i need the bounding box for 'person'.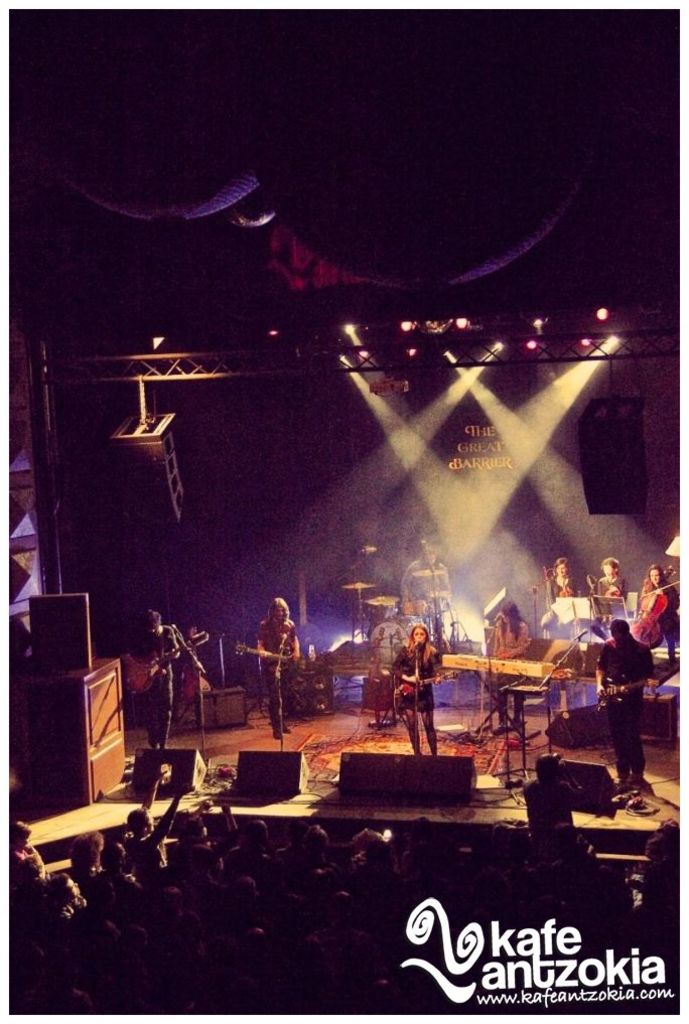
Here it is: <region>256, 599, 300, 743</region>.
